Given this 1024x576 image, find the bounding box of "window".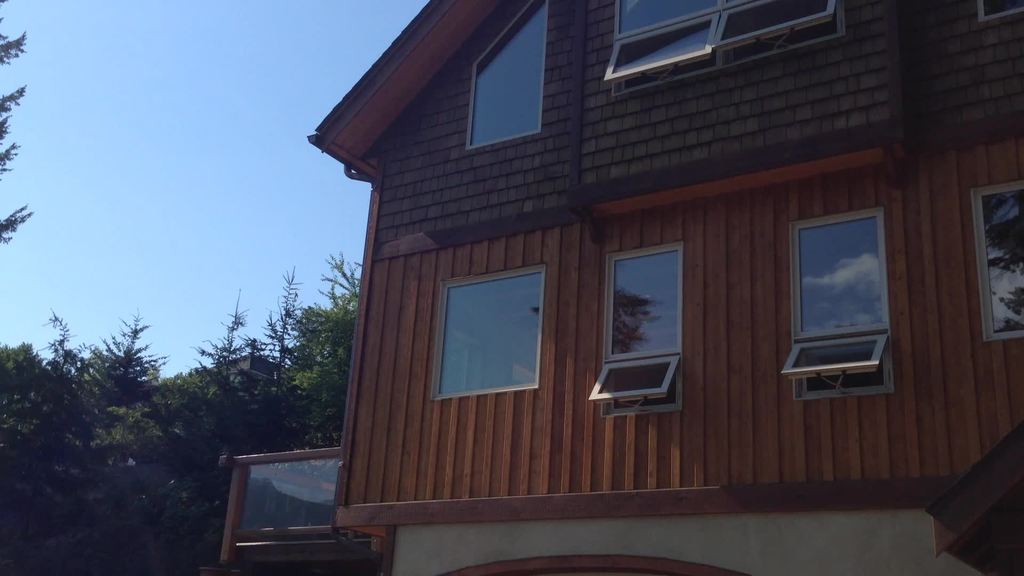
(left=971, top=181, right=1023, bottom=349).
